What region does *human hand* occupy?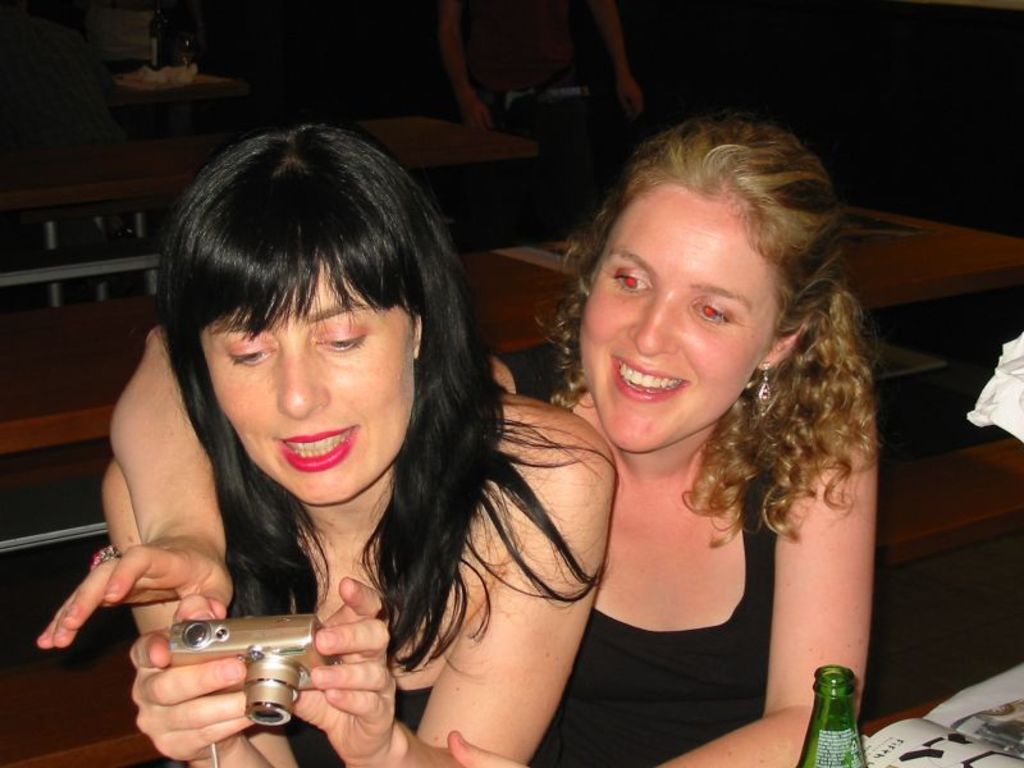
445/727/530/767.
